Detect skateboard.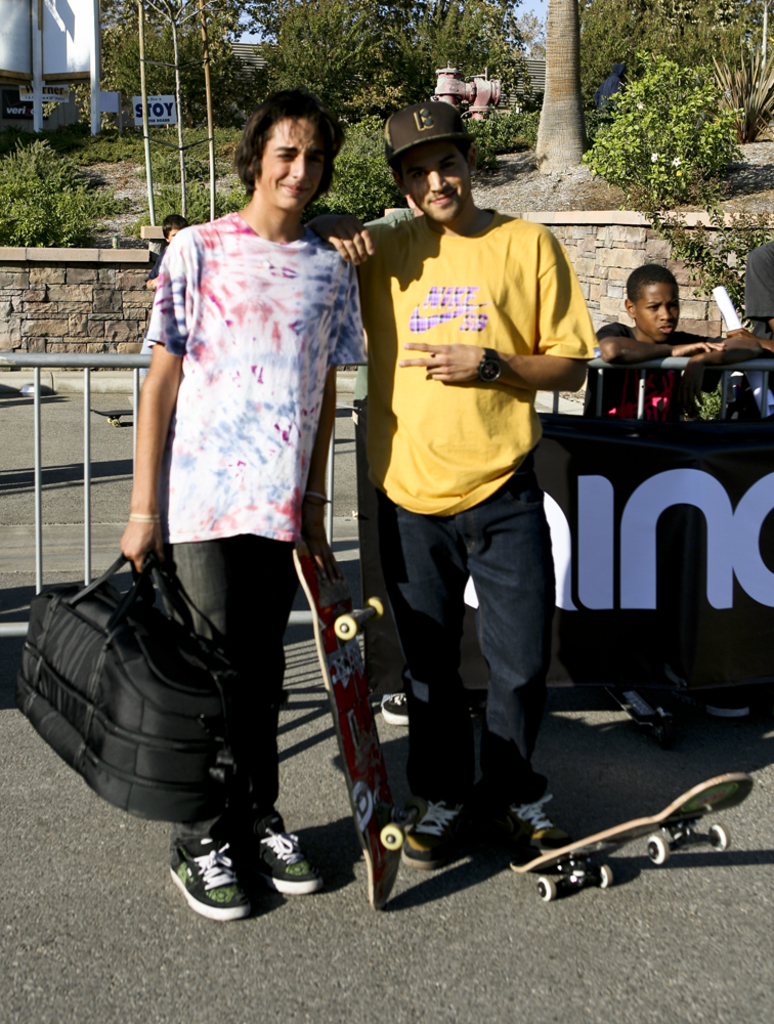
Detected at pyautogui.locateOnScreen(525, 776, 762, 902).
